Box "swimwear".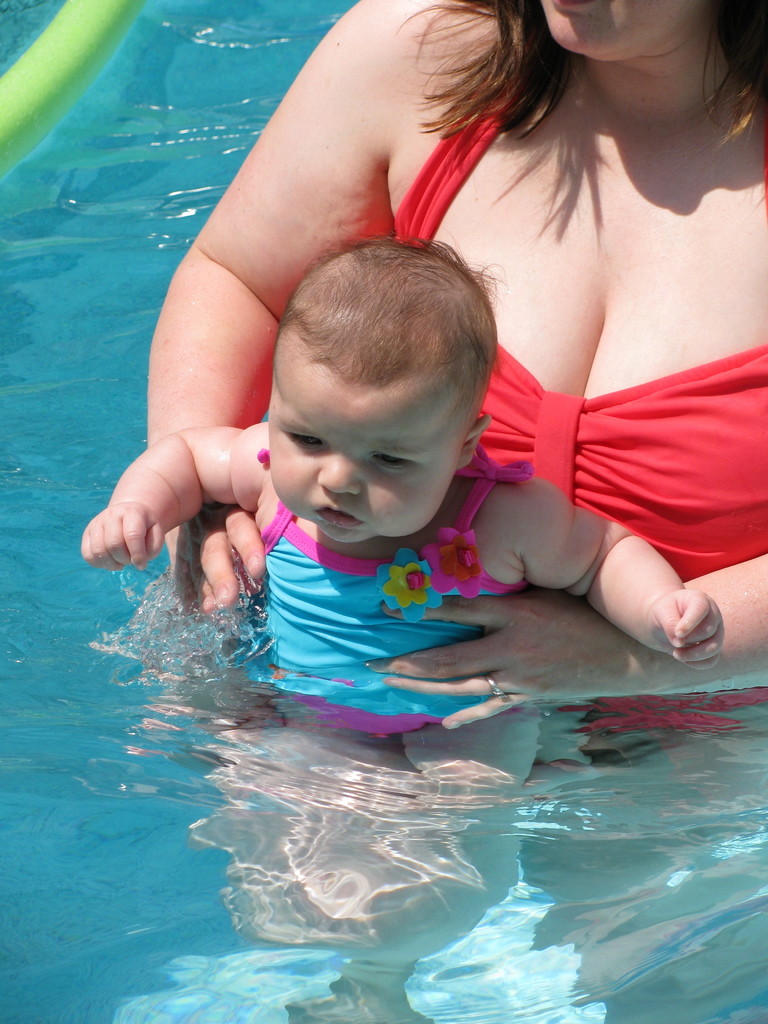
Rect(394, 113, 767, 581).
